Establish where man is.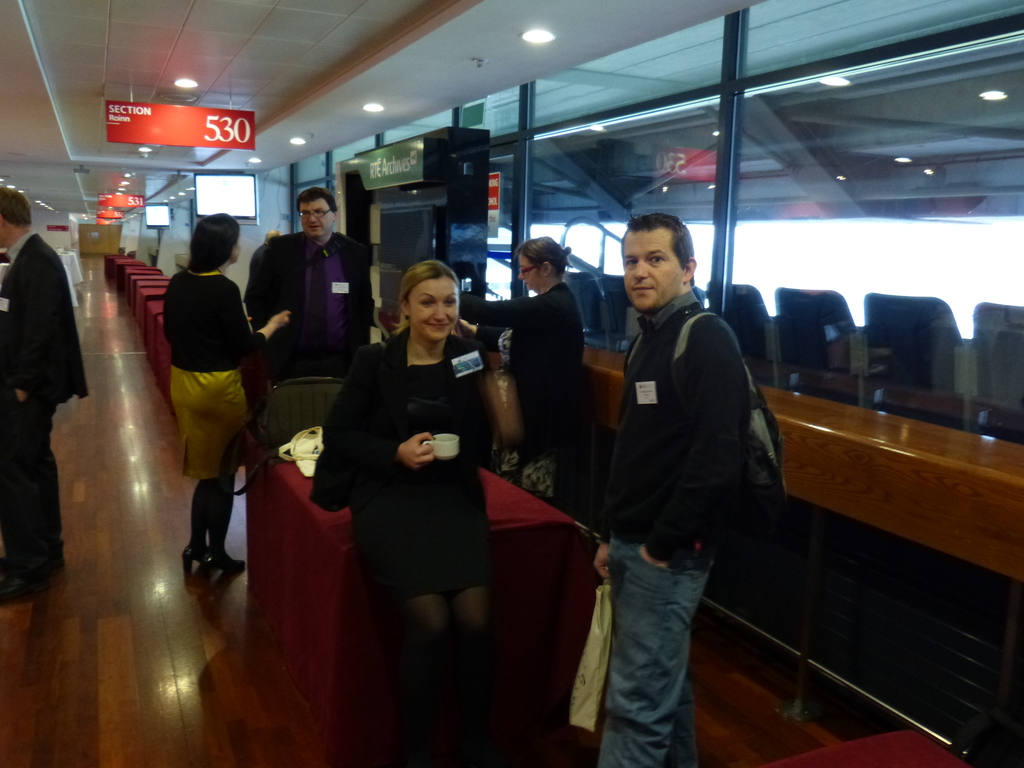
Established at locate(243, 193, 366, 388).
